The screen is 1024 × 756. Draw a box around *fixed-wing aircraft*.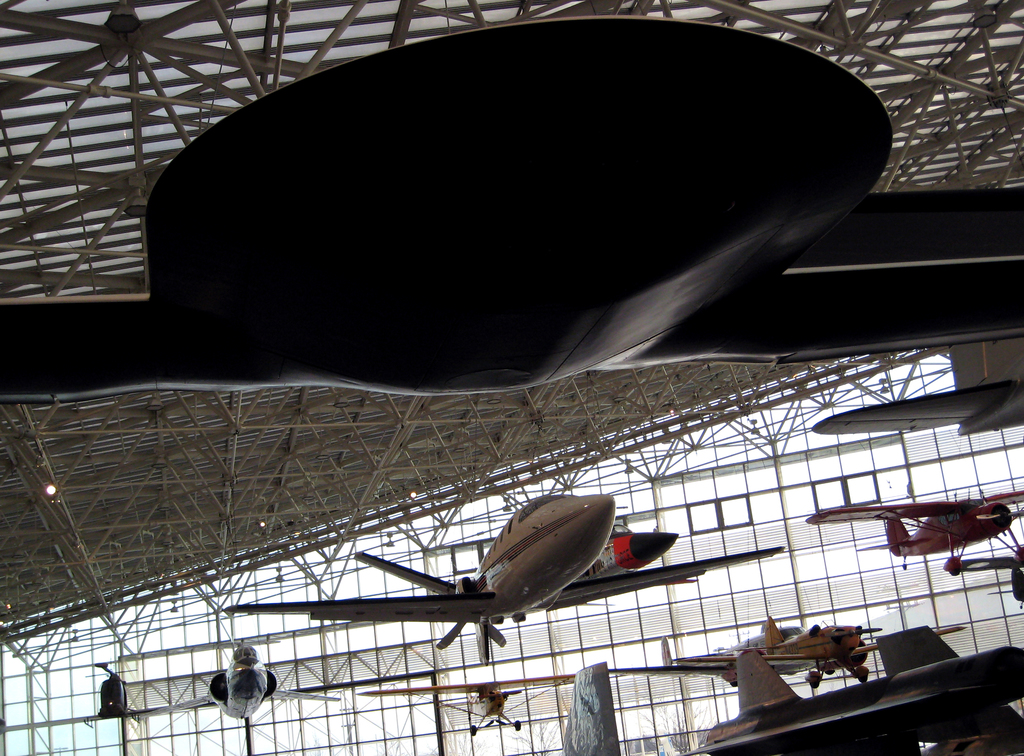
rect(351, 671, 578, 736).
